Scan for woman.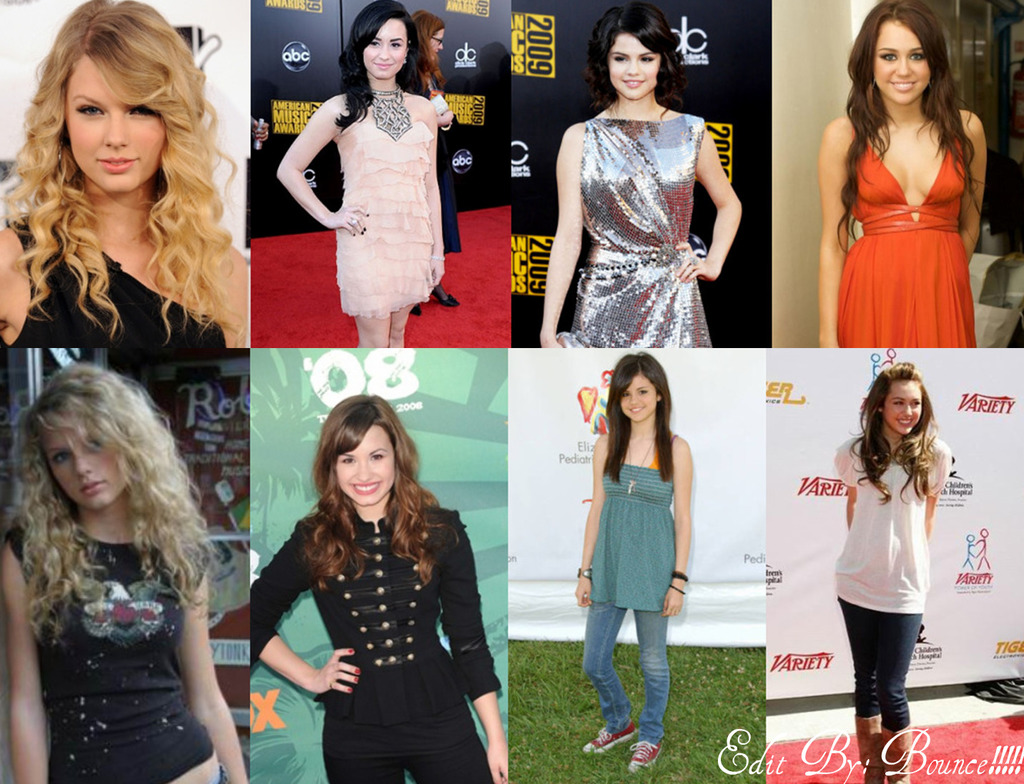
Scan result: BBox(814, 0, 988, 349).
